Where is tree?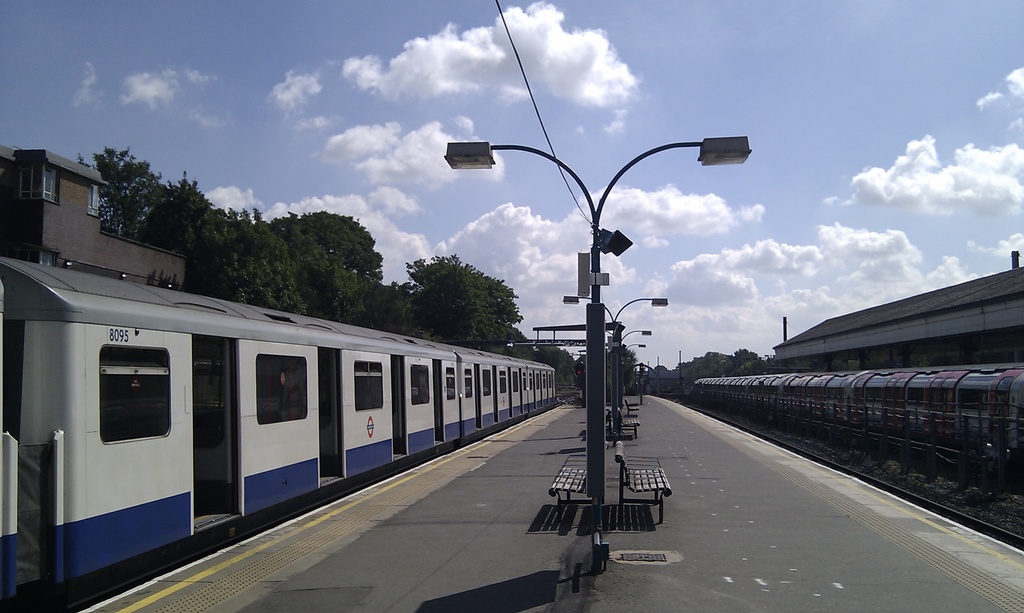
[537, 340, 596, 408].
